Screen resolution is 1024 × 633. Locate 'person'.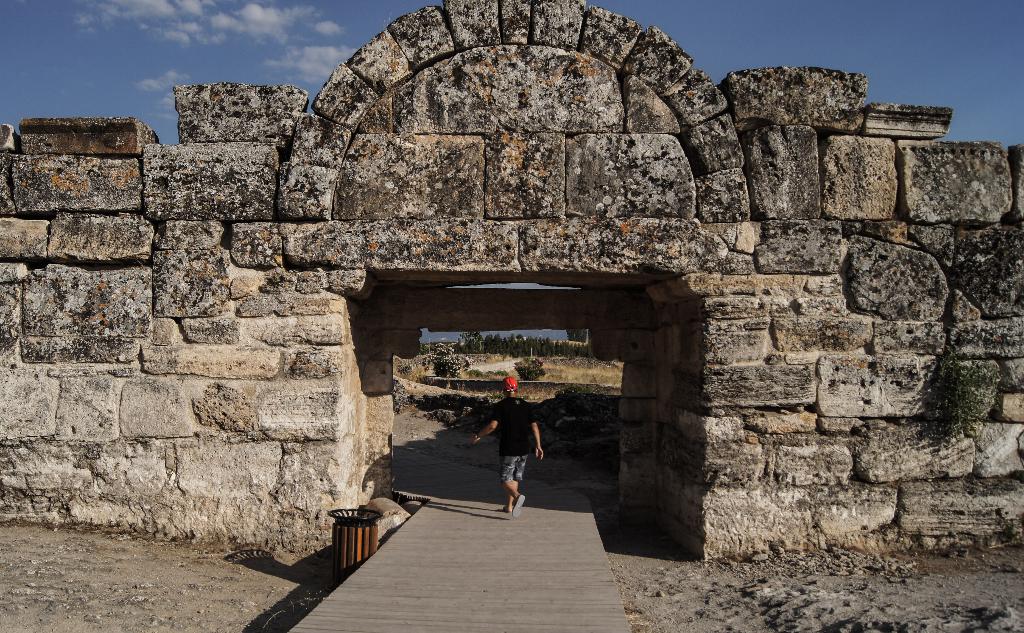
x1=479 y1=376 x2=540 y2=522.
